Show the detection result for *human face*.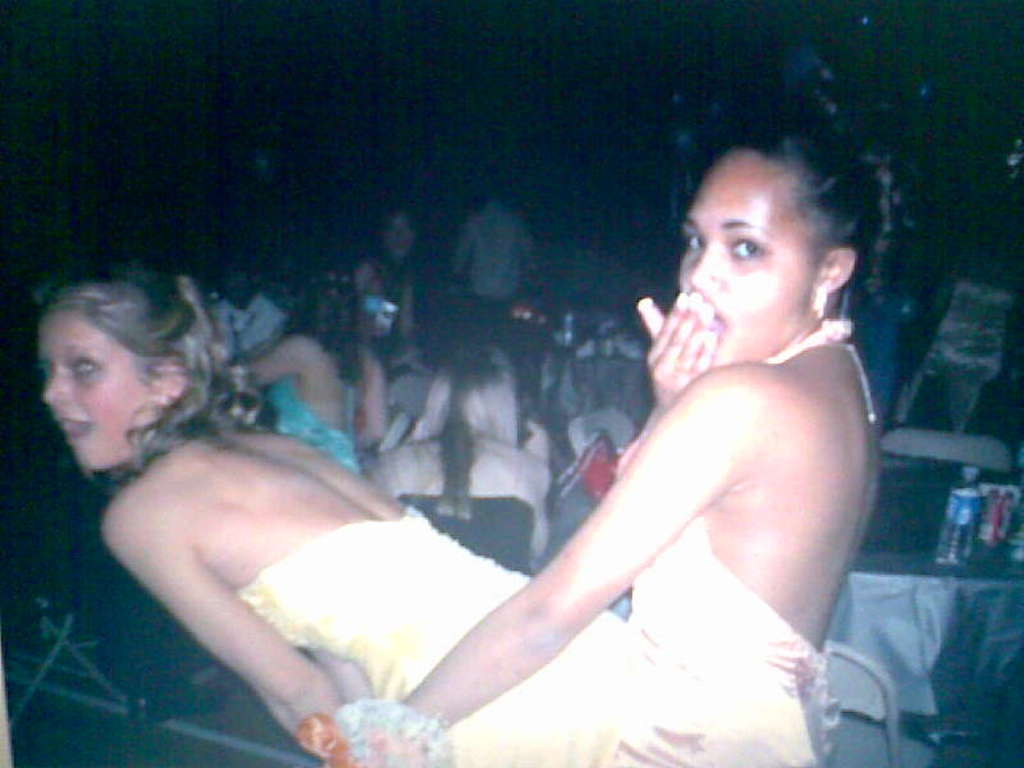
682, 143, 810, 362.
